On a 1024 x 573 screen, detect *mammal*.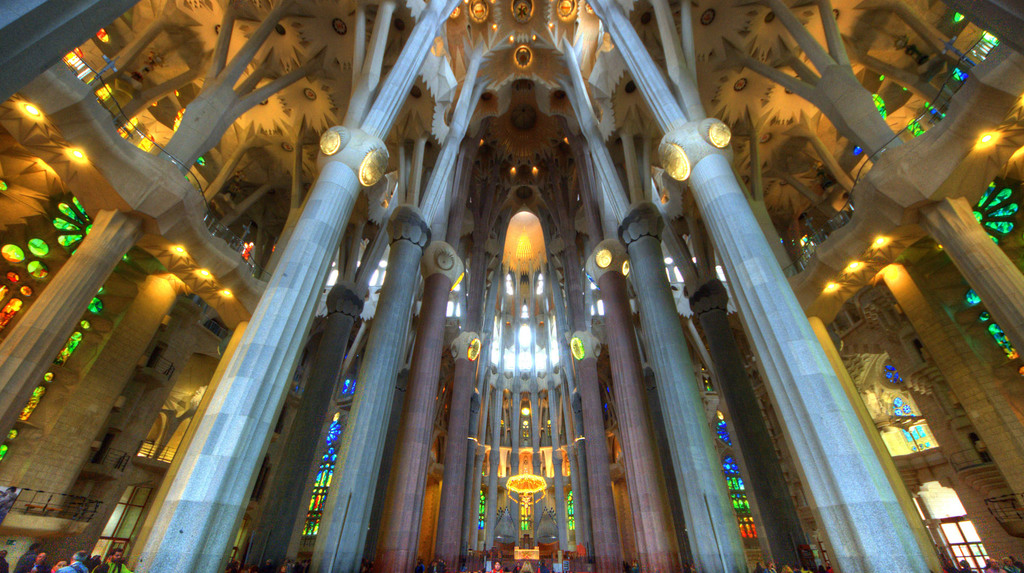
{"x1": 489, "y1": 561, "x2": 505, "y2": 572}.
